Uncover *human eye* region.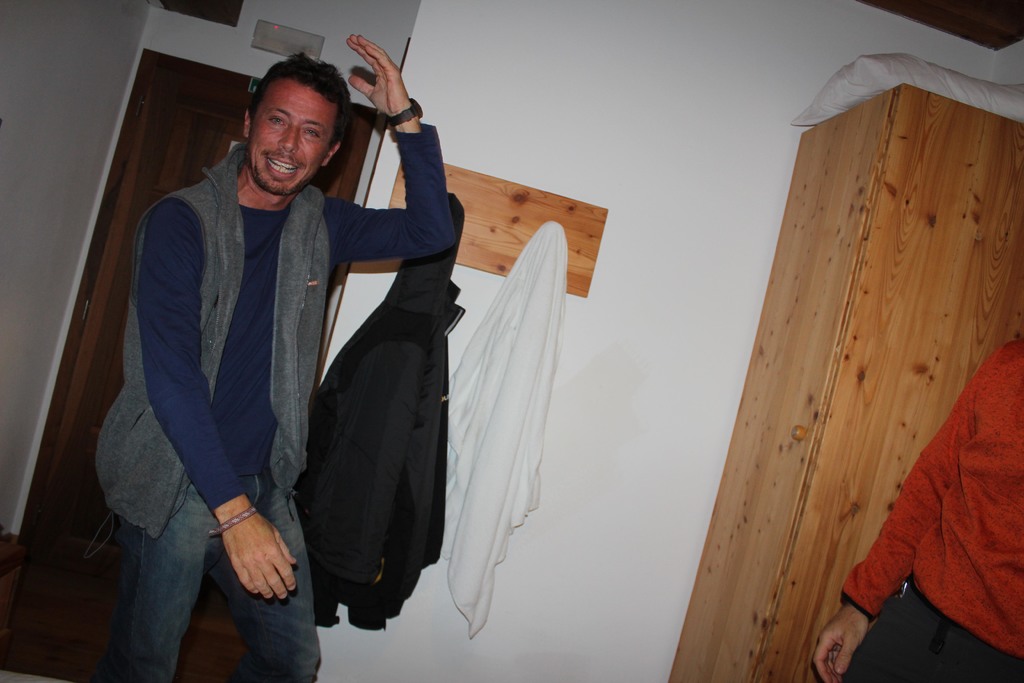
Uncovered: <bbox>303, 127, 321, 139</bbox>.
